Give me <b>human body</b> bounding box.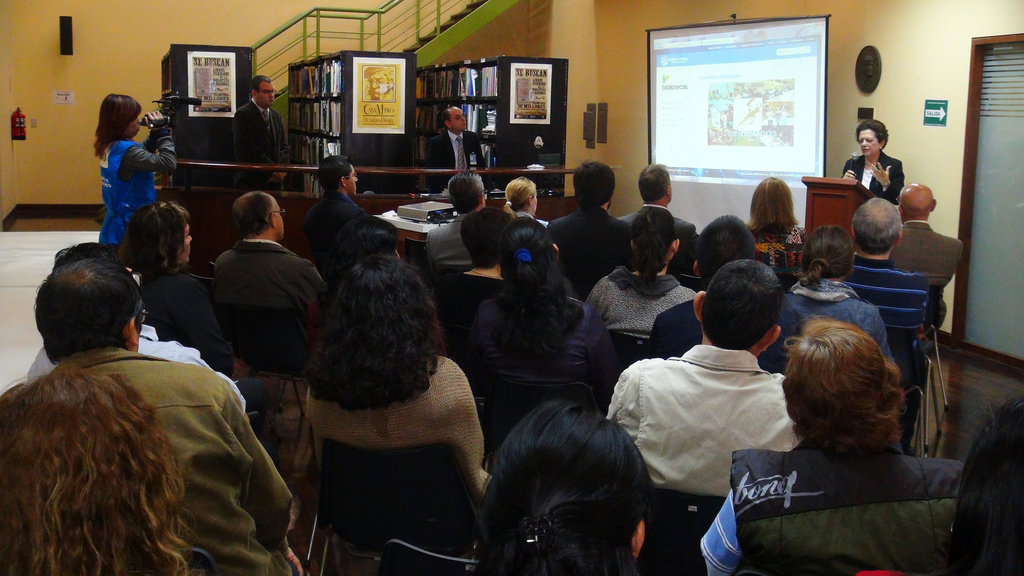
BBox(303, 189, 373, 269).
